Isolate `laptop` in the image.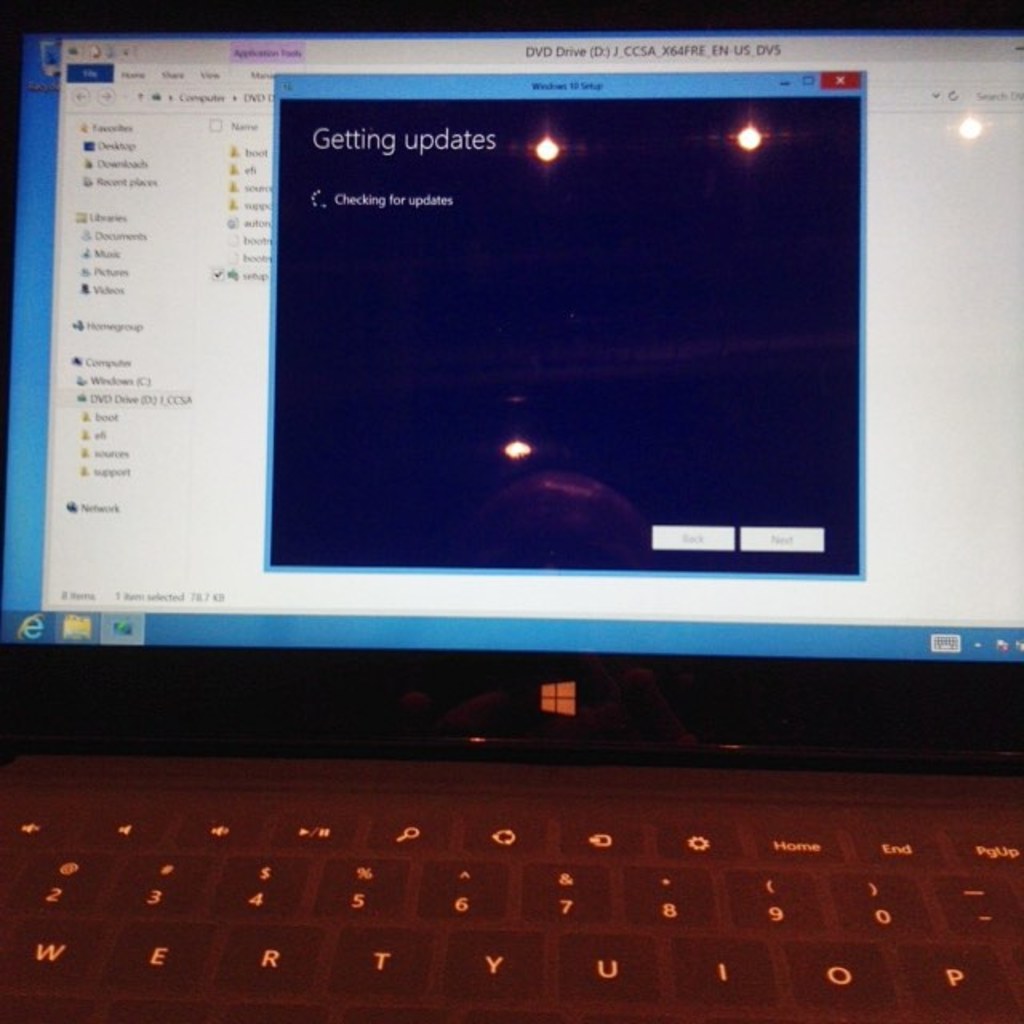
Isolated region: (x1=2, y1=0, x2=982, y2=1023).
